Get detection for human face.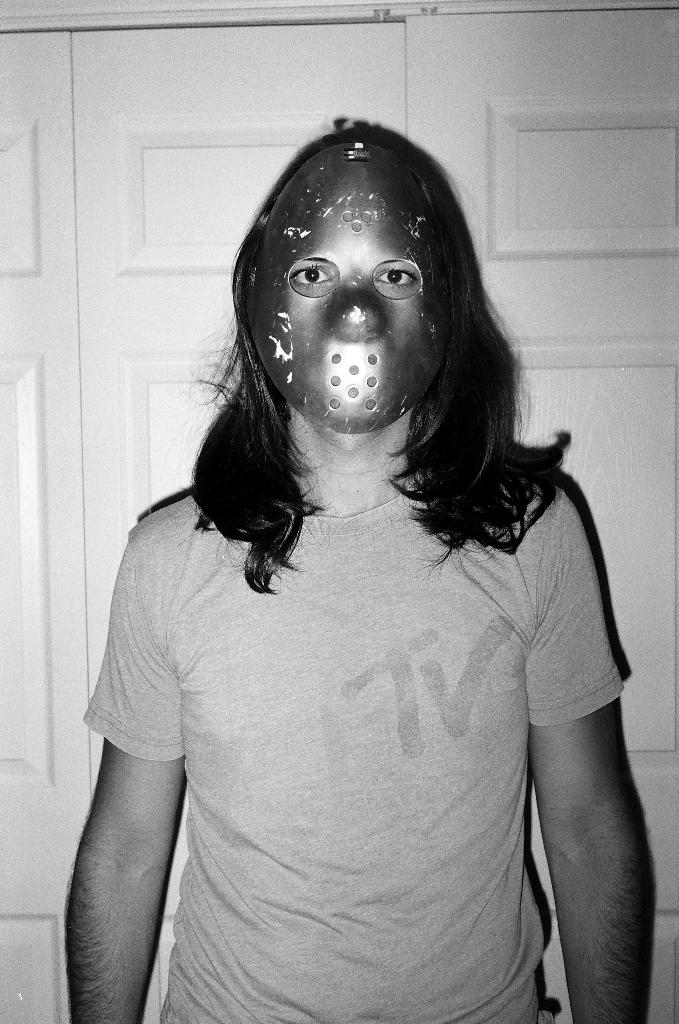
Detection: left=245, top=161, right=451, bottom=430.
